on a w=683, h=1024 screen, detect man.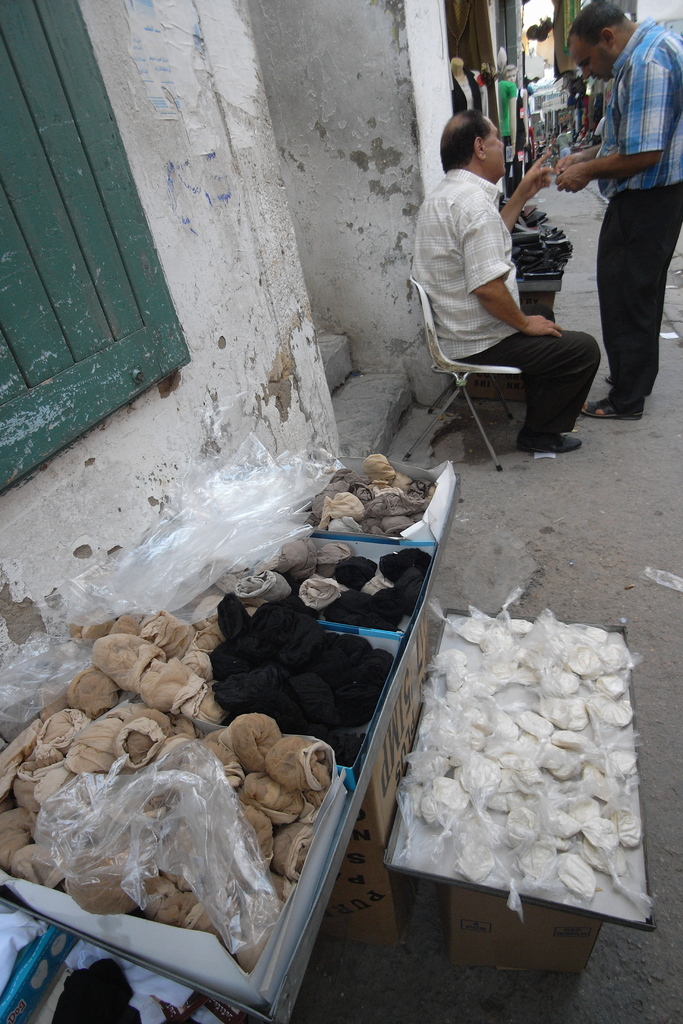
[left=424, top=100, right=604, bottom=455].
